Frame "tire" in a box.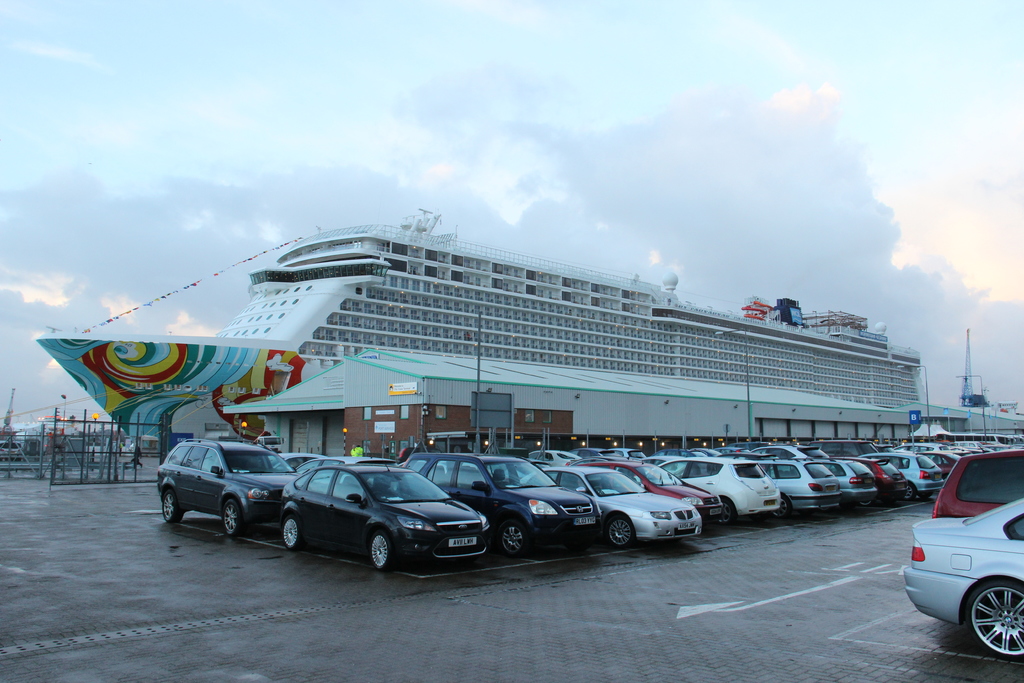
select_region(277, 513, 300, 552).
